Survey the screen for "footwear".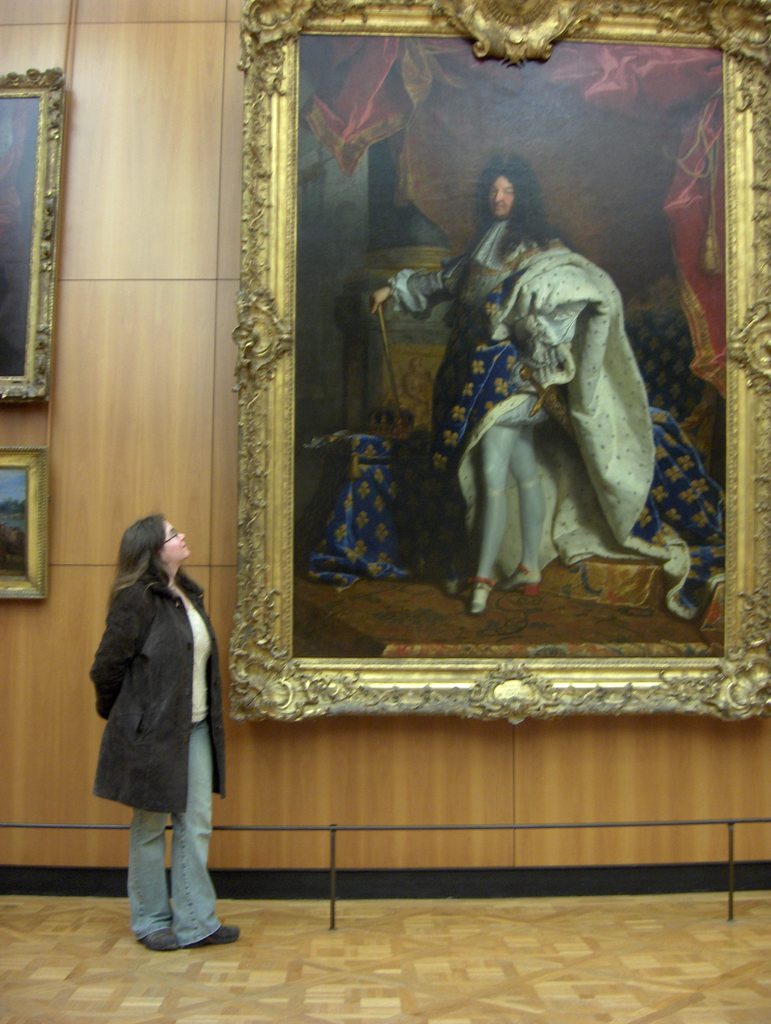
Survey found: (496,566,546,596).
